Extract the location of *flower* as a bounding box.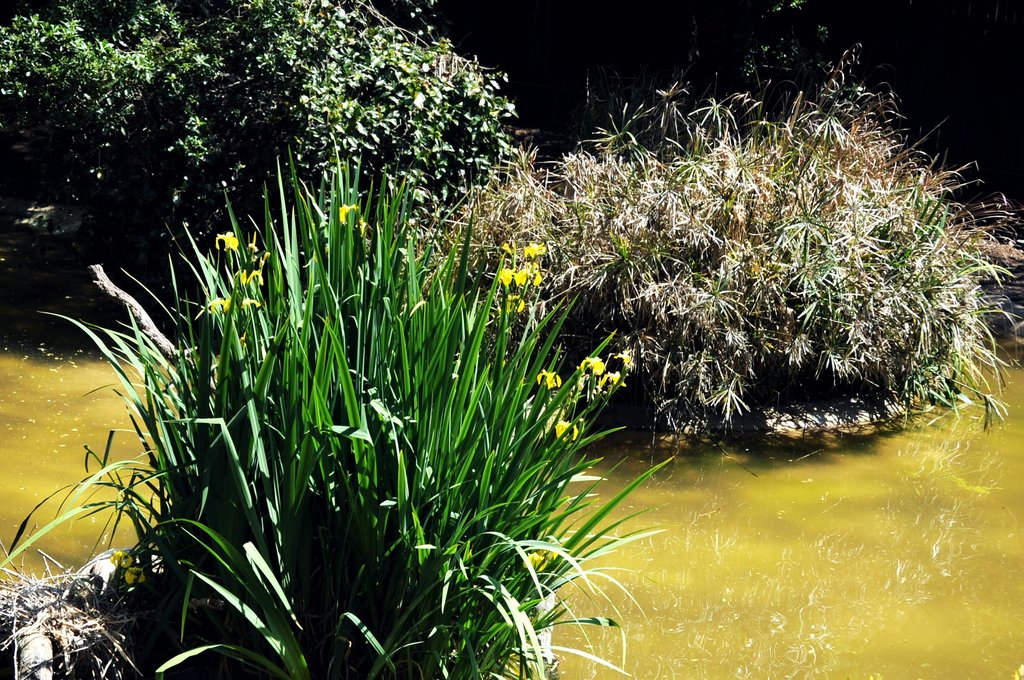
box=[248, 233, 260, 250].
